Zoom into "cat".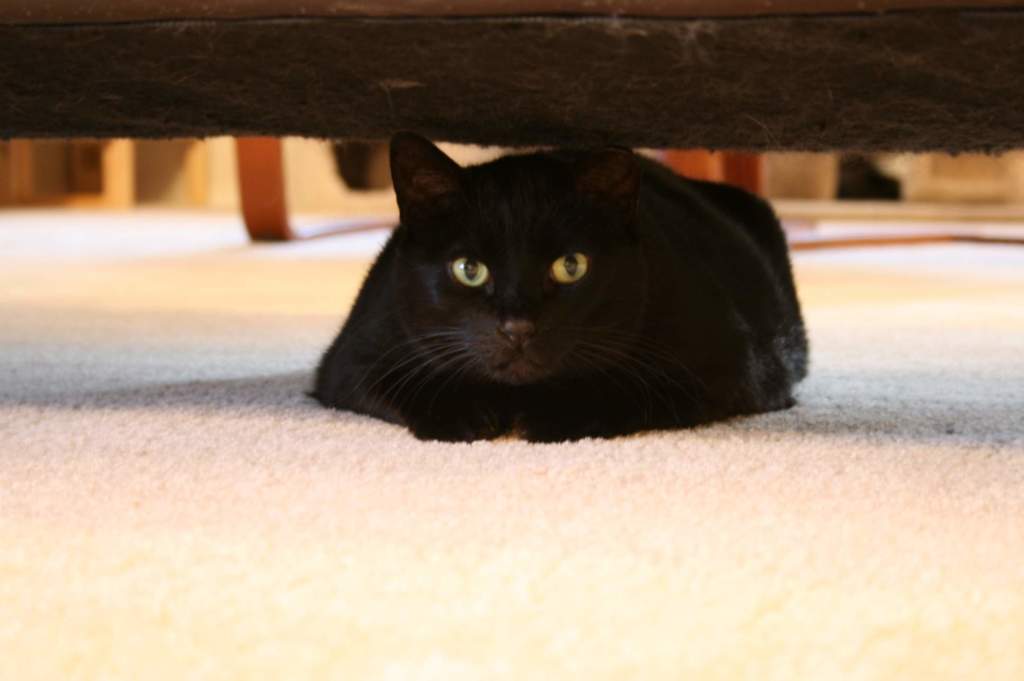
Zoom target: <box>300,134,808,445</box>.
